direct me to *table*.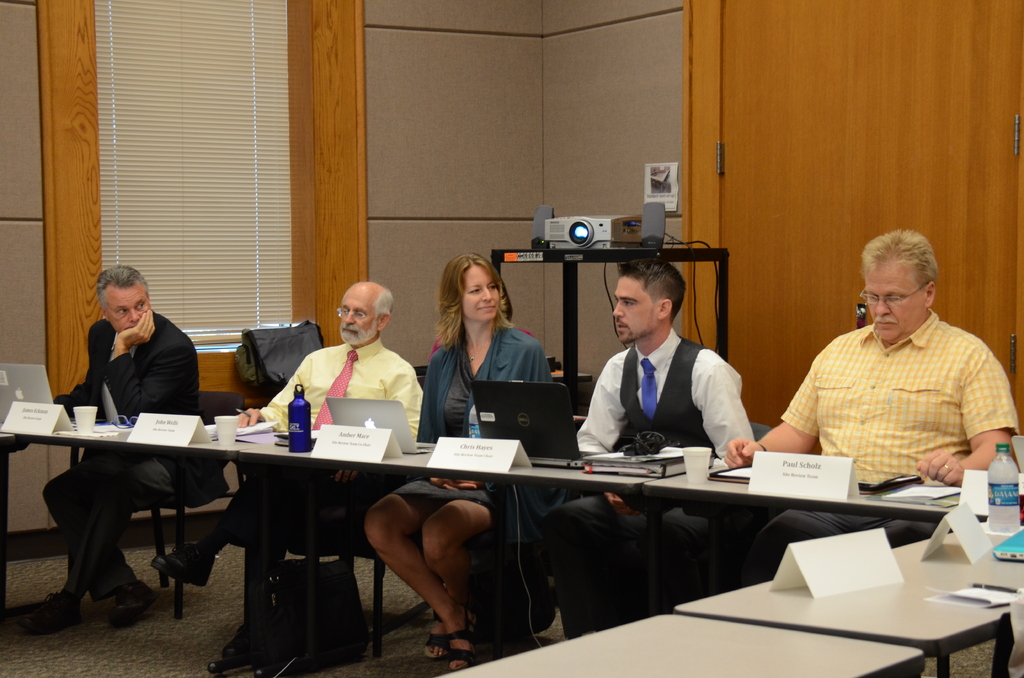
Direction: 436/608/925/677.
